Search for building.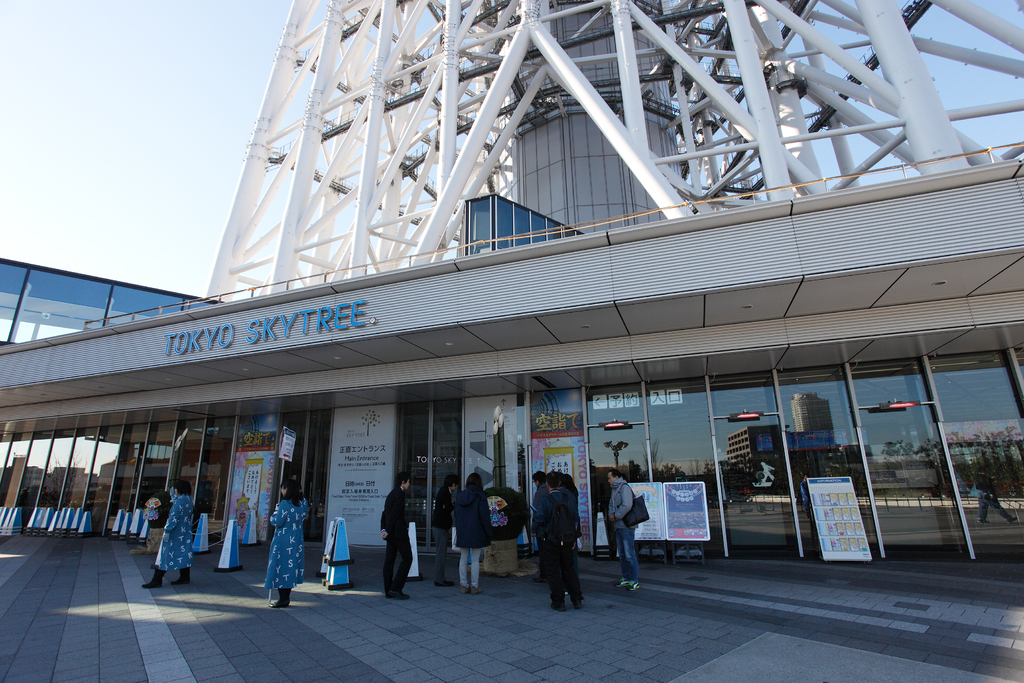
Found at x1=0 y1=0 x2=1023 y2=577.
